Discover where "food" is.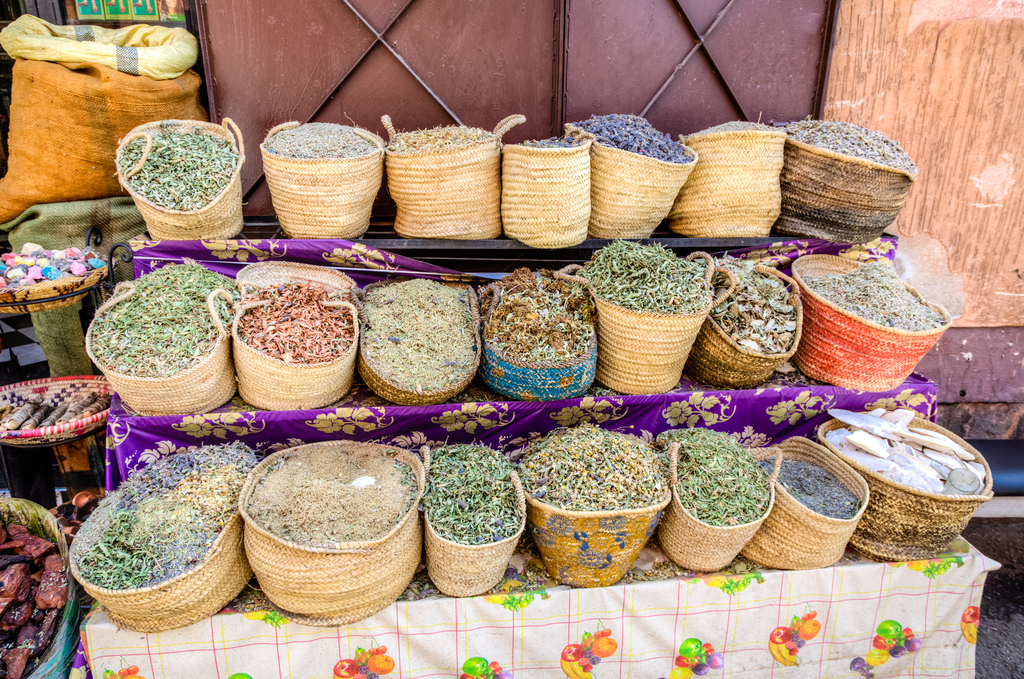
Discovered at bbox(509, 131, 585, 154).
